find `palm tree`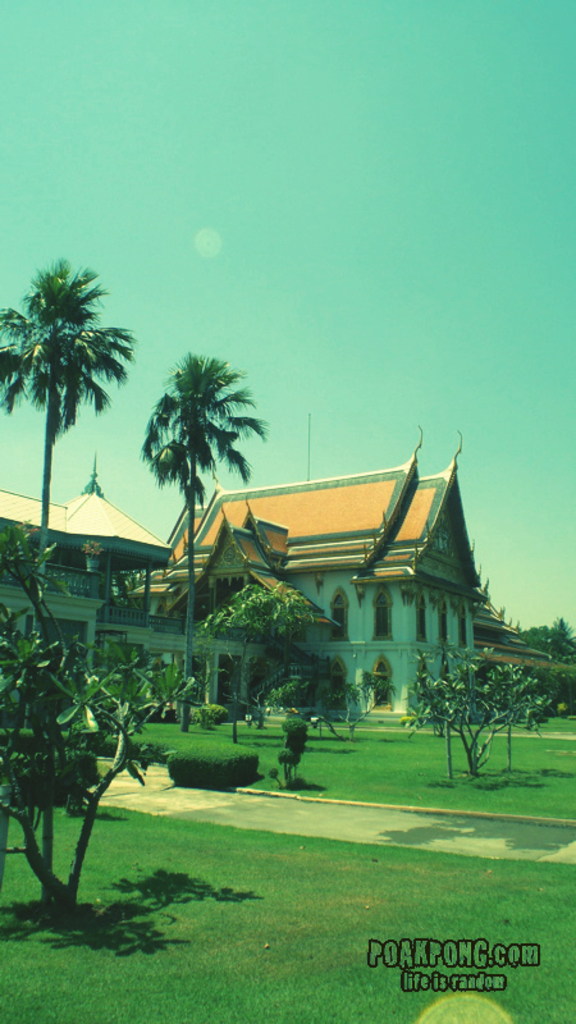
crop(422, 643, 541, 767)
